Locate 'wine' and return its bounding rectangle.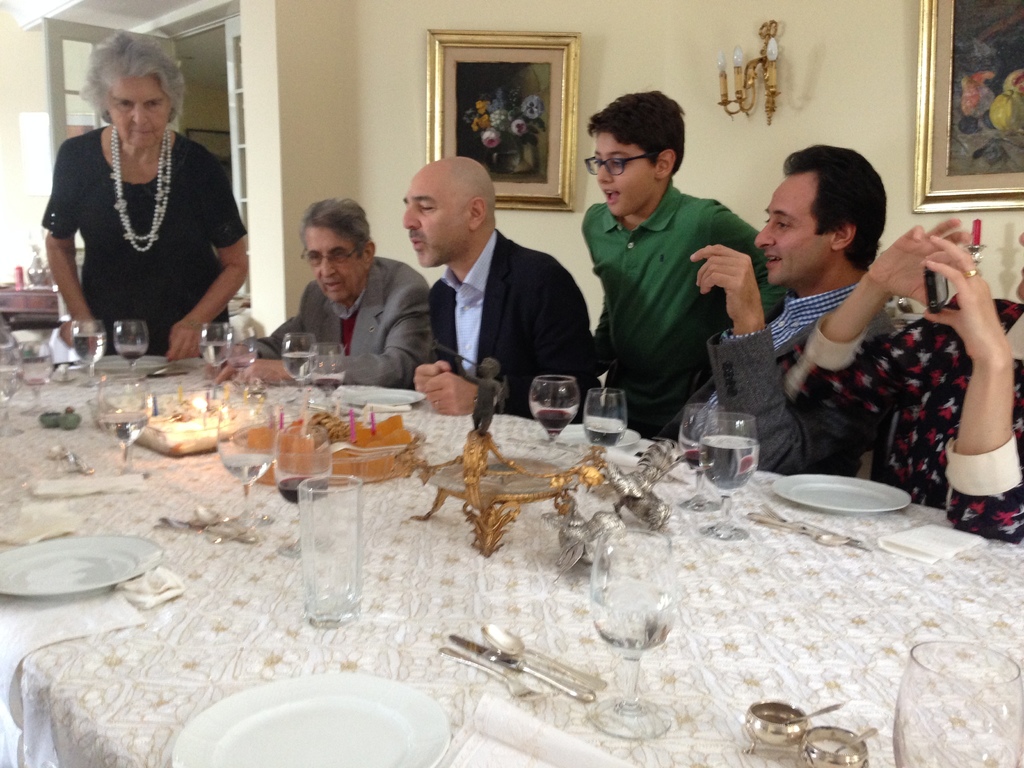
select_region(279, 476, 327, 502).
